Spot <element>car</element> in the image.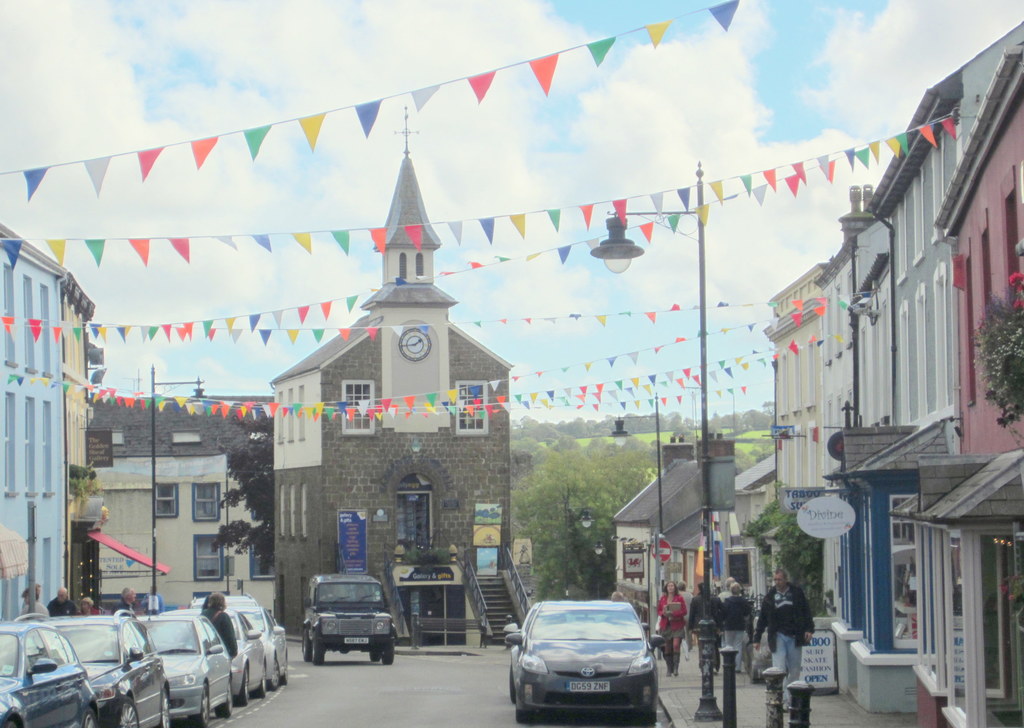
<element>car</element> found at <bbox>191, 596, 260, 606</bbox>.
